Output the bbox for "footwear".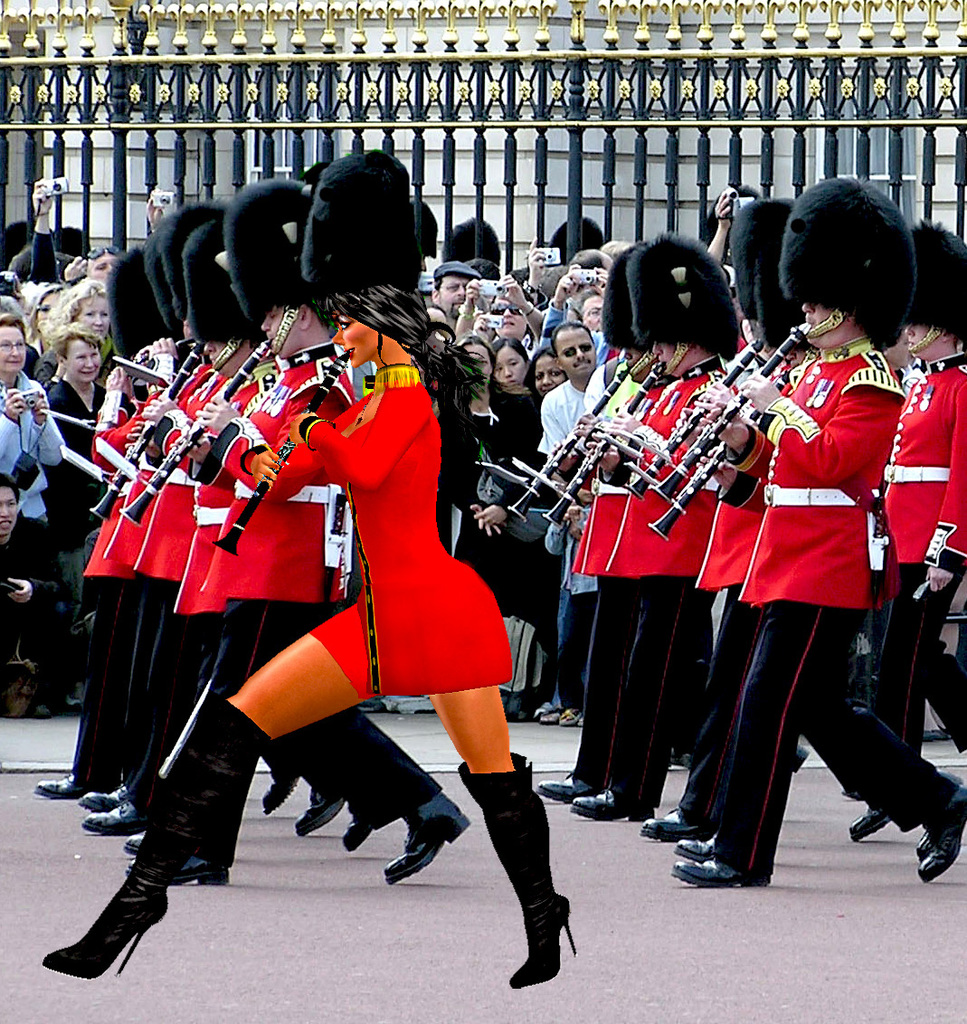
(665, 861, 745, 886).
